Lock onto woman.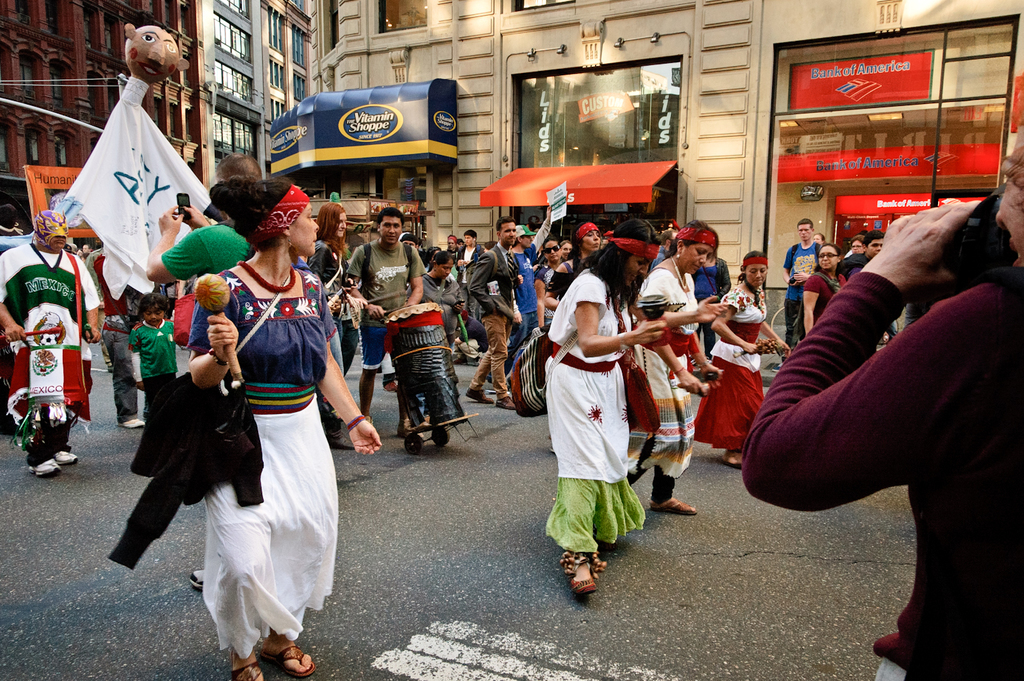
Locked: (left=801, top=239, right=851, bottom=342).
